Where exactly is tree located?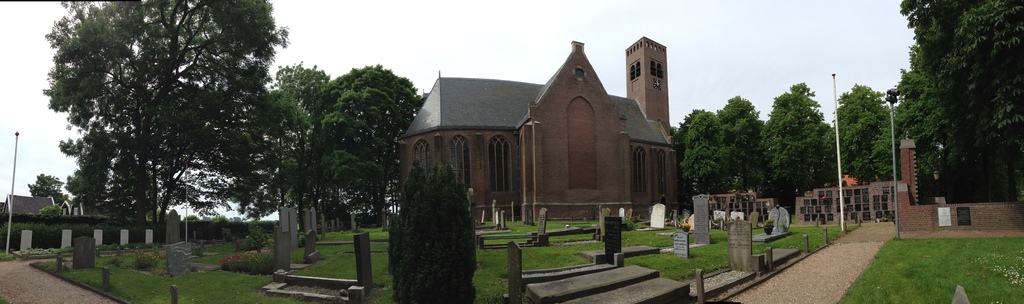
Its bounding box is rect(819, 78, 904, 186).
